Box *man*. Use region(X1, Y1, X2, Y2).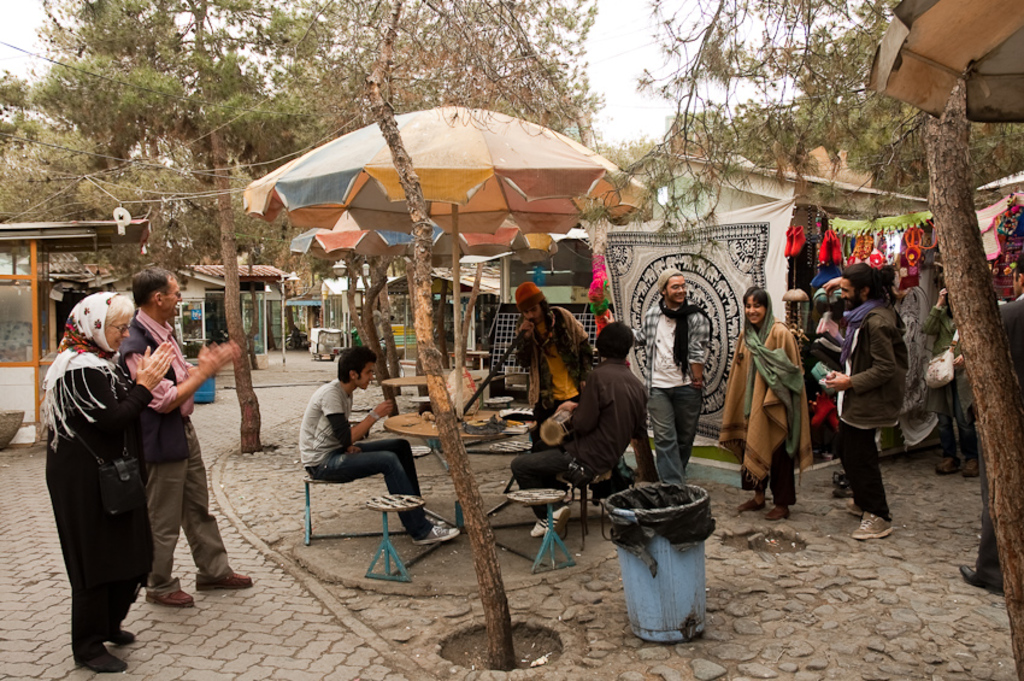
region(629, 266, 710, 485).
